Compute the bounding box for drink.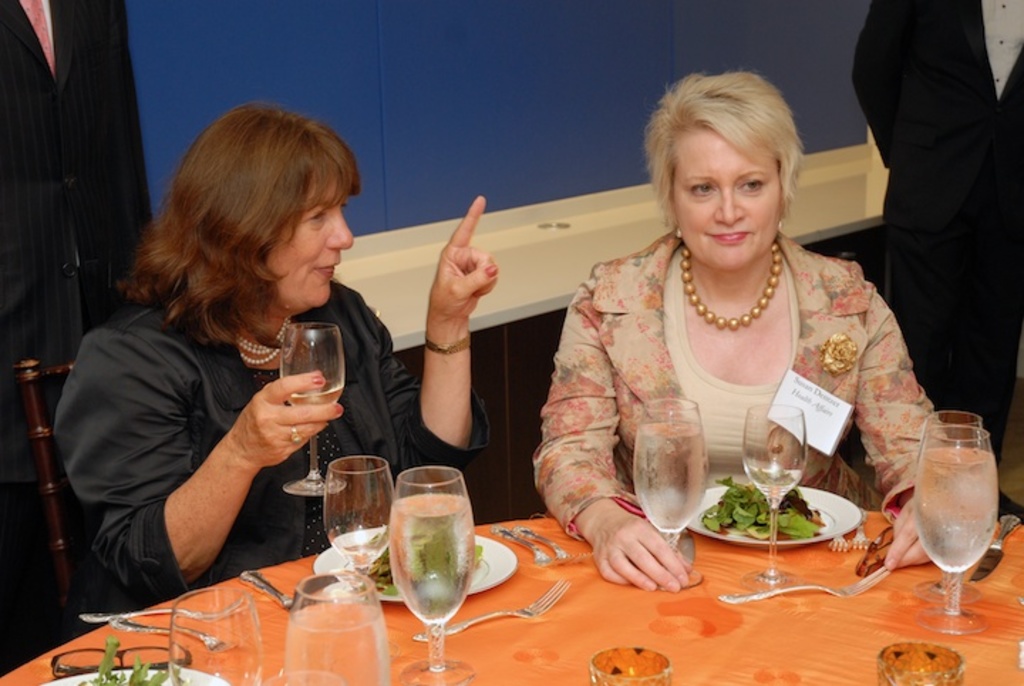
box=[744, 467, 794, 508].
